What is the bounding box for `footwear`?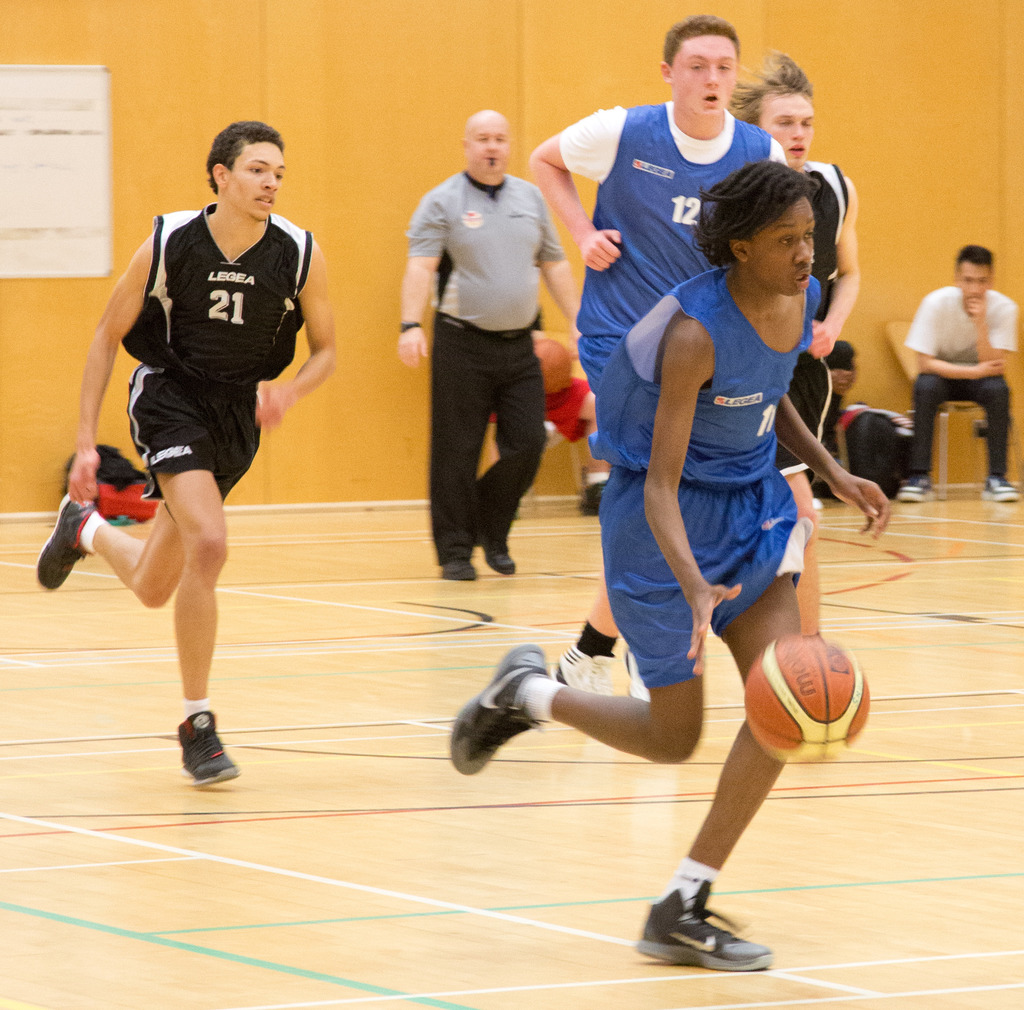
box=[984, 474, 1023, 509].
